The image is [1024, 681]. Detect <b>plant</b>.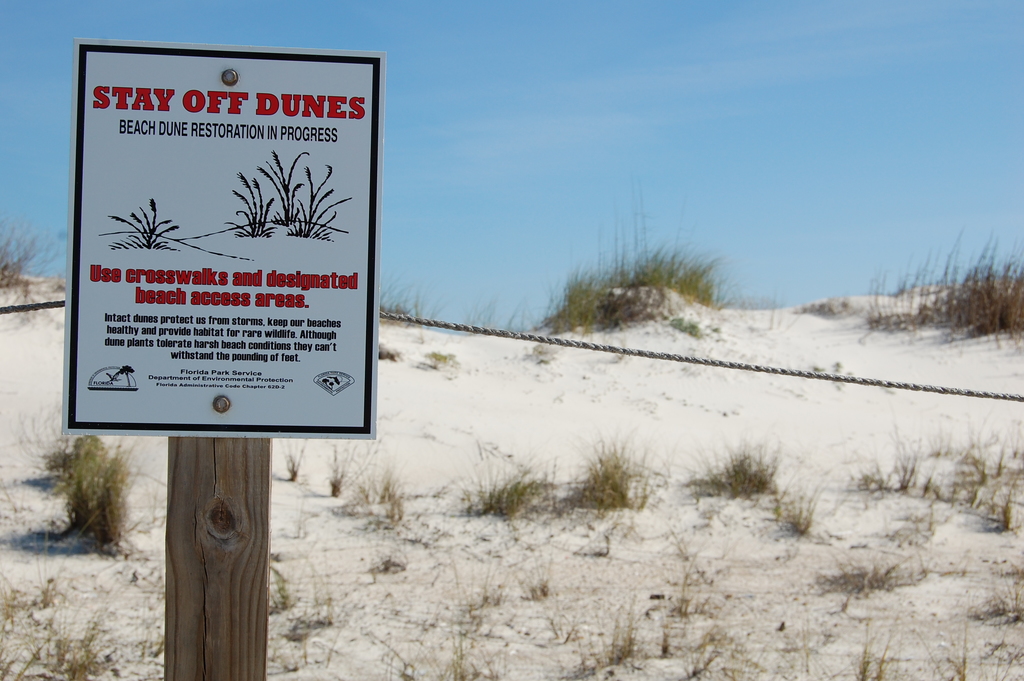
Detection: x1=0, y1=577, x2=56, y2=618.
